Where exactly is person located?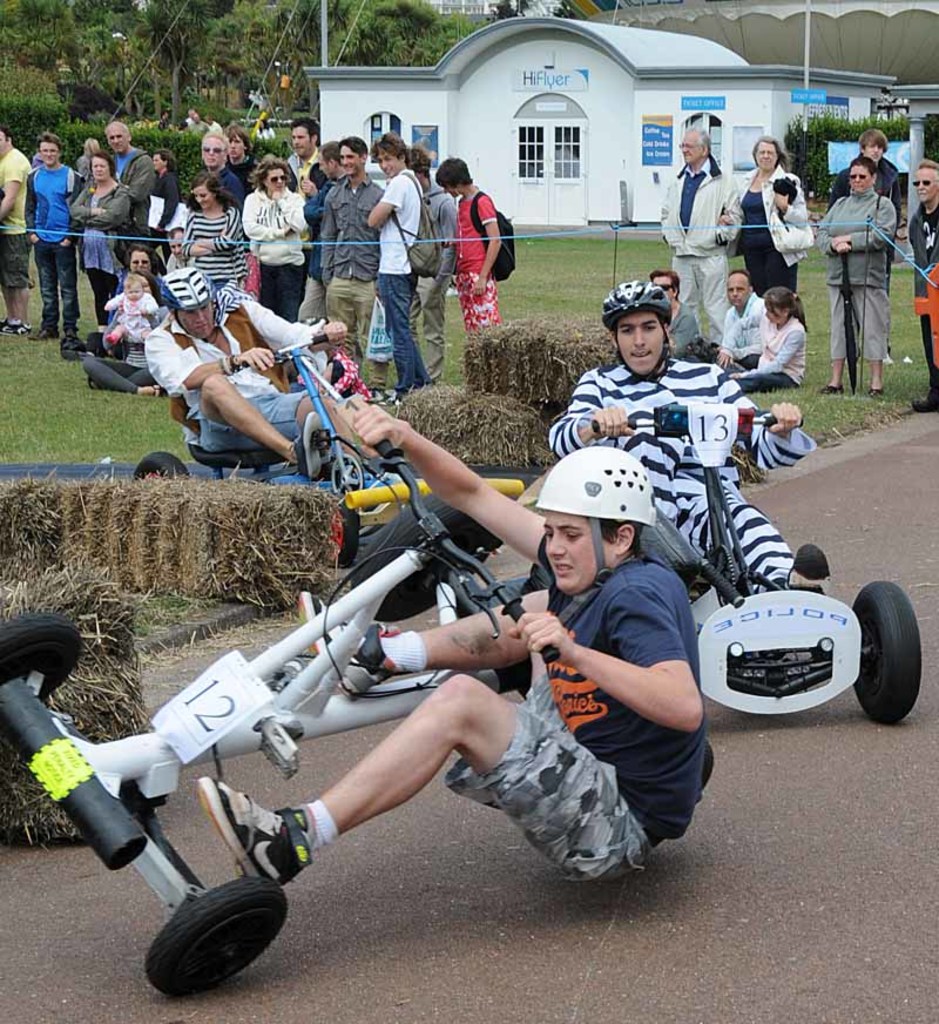
Its bounding box is [left=0, top=122, right=38, bottom=325].
